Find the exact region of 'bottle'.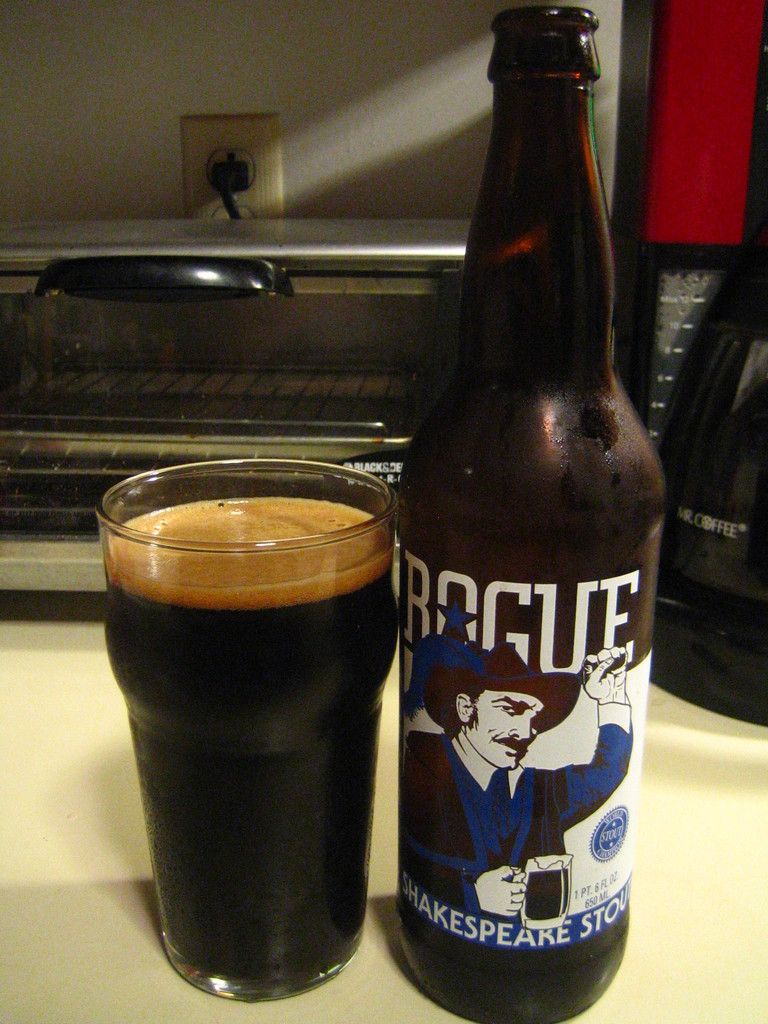
Exact region: box(389, 20, 667, 1004).
